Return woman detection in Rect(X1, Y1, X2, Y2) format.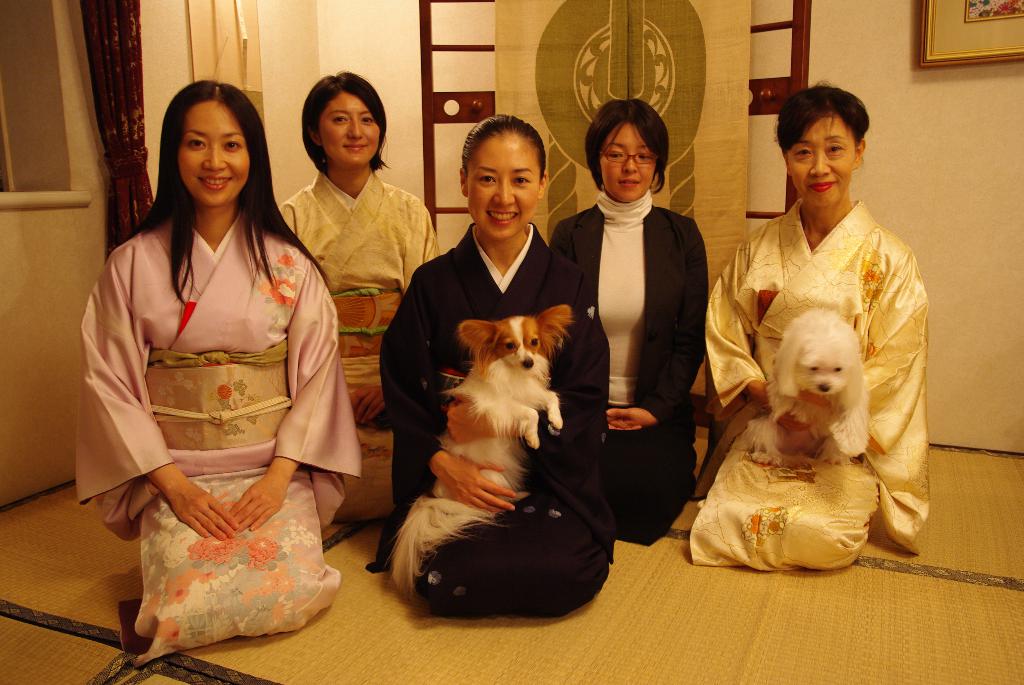
Rect(72, 76, 344, 636).
